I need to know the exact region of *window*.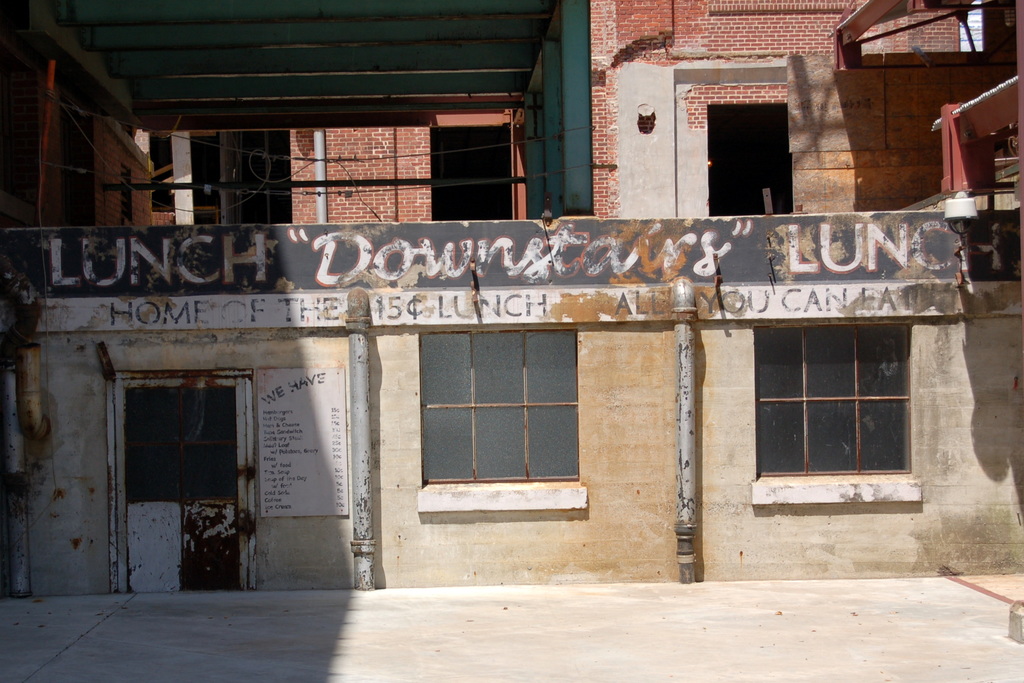
Region: box(416, 330, 581, 474).
